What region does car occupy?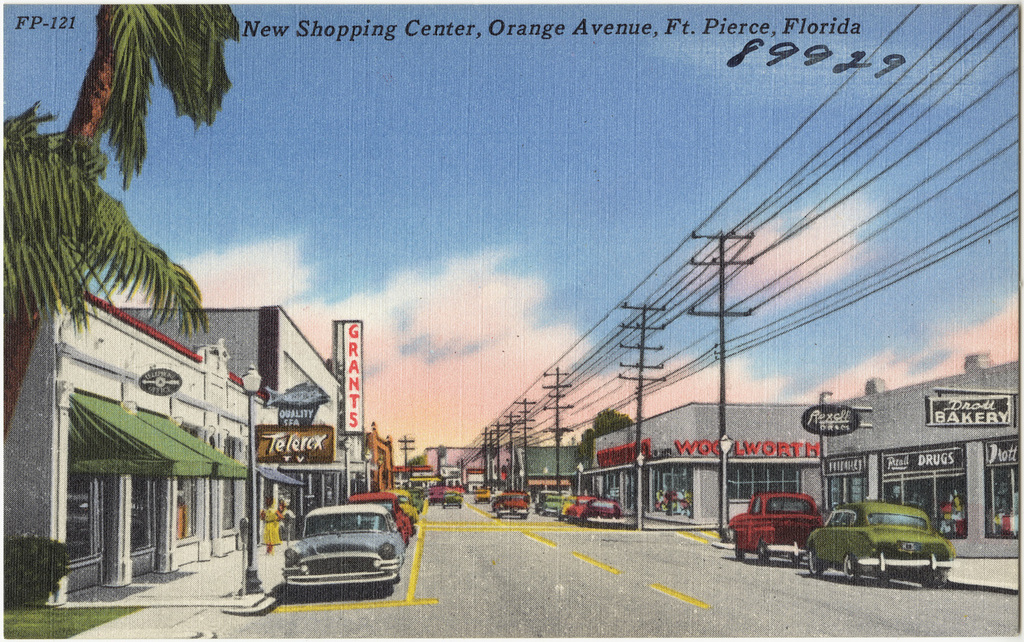
bbox=(711, 488, 827, 579).
